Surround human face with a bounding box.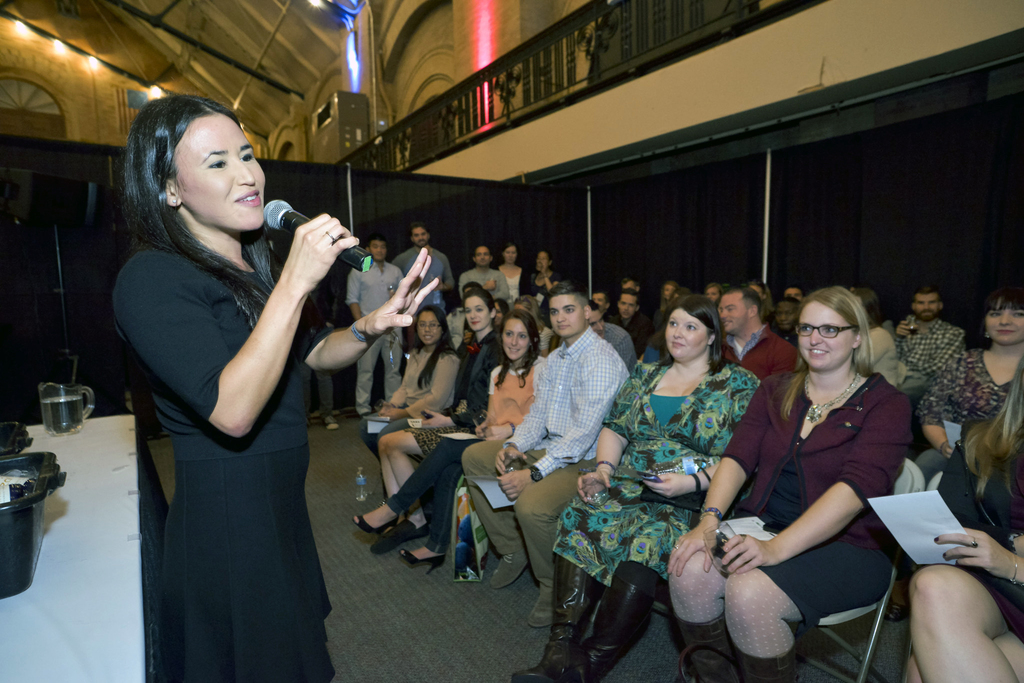
bbox=[465, 299, 489, 327].
